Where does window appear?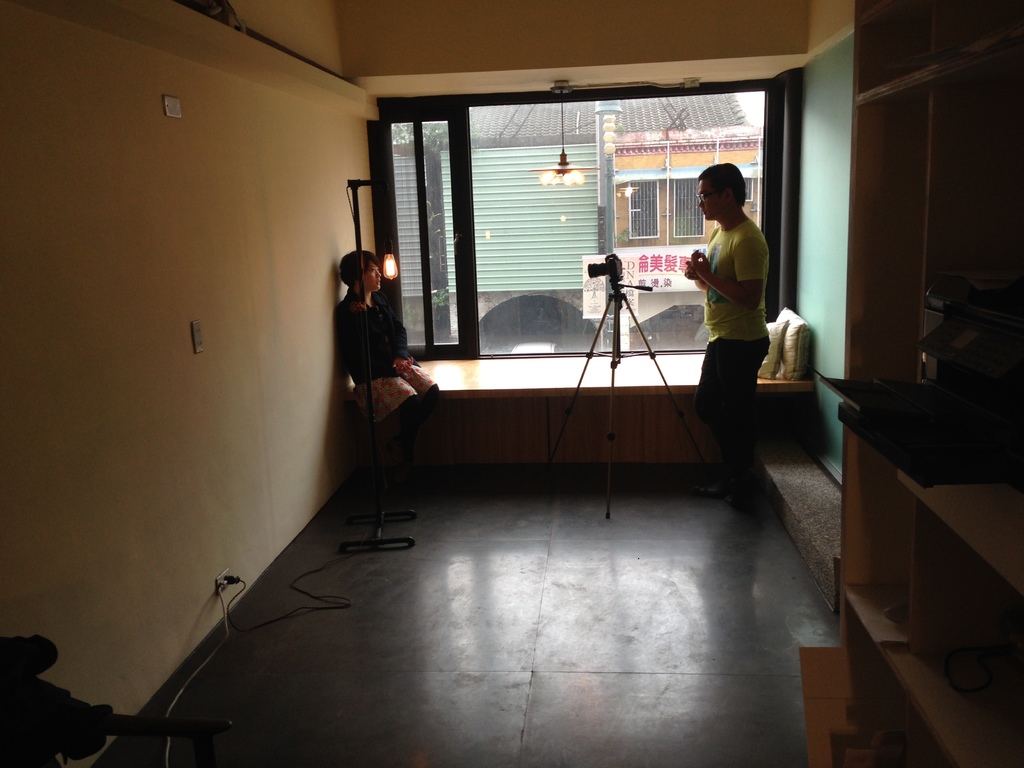
Appears at 675:178:703:240.
